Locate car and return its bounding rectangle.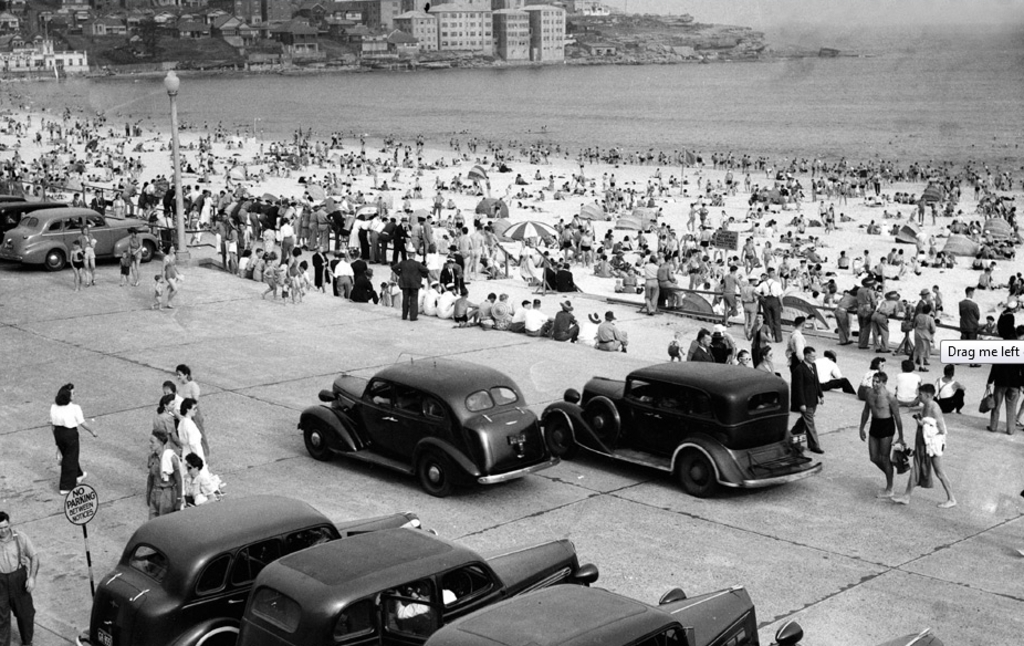
locate(536, 361, 822, 497).
